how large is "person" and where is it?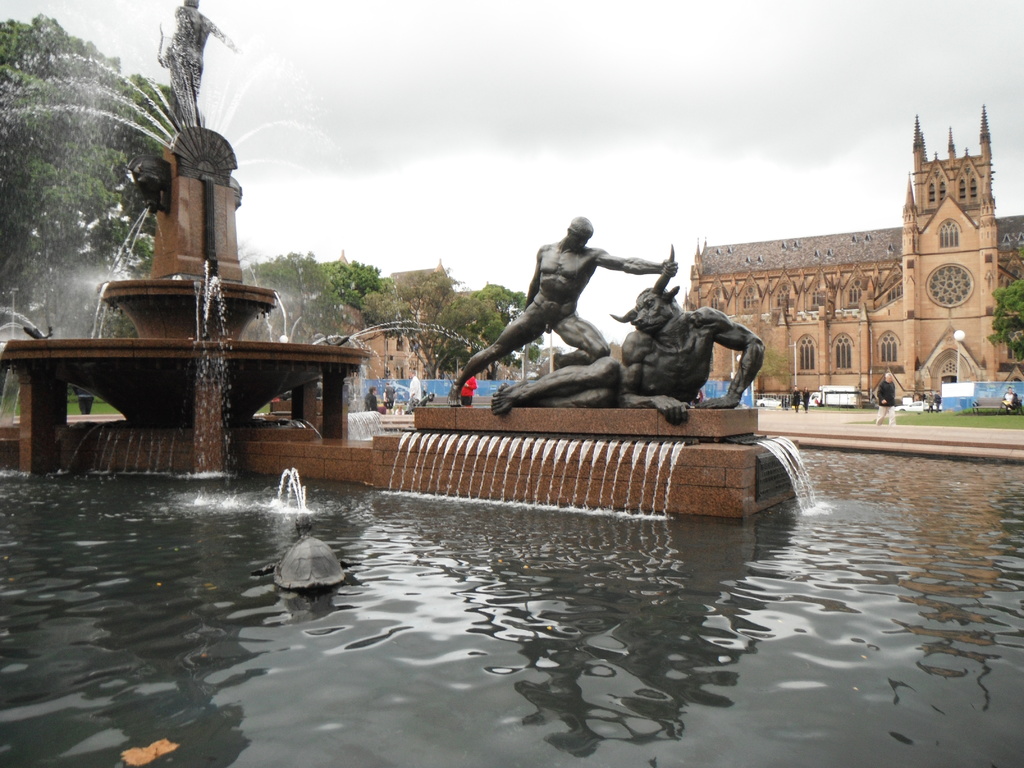
Bounding box: {"left": 453, "top": 209, "right": 655, "bottom": 419}.
